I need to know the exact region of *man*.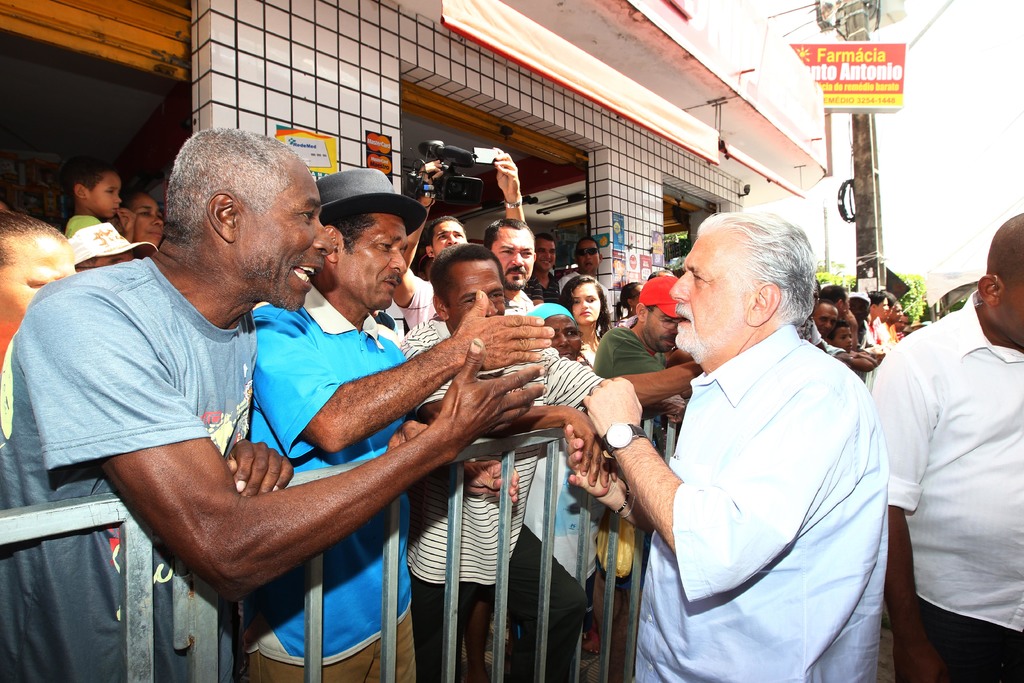
Region: locate(867, 213, 1023, 682).
